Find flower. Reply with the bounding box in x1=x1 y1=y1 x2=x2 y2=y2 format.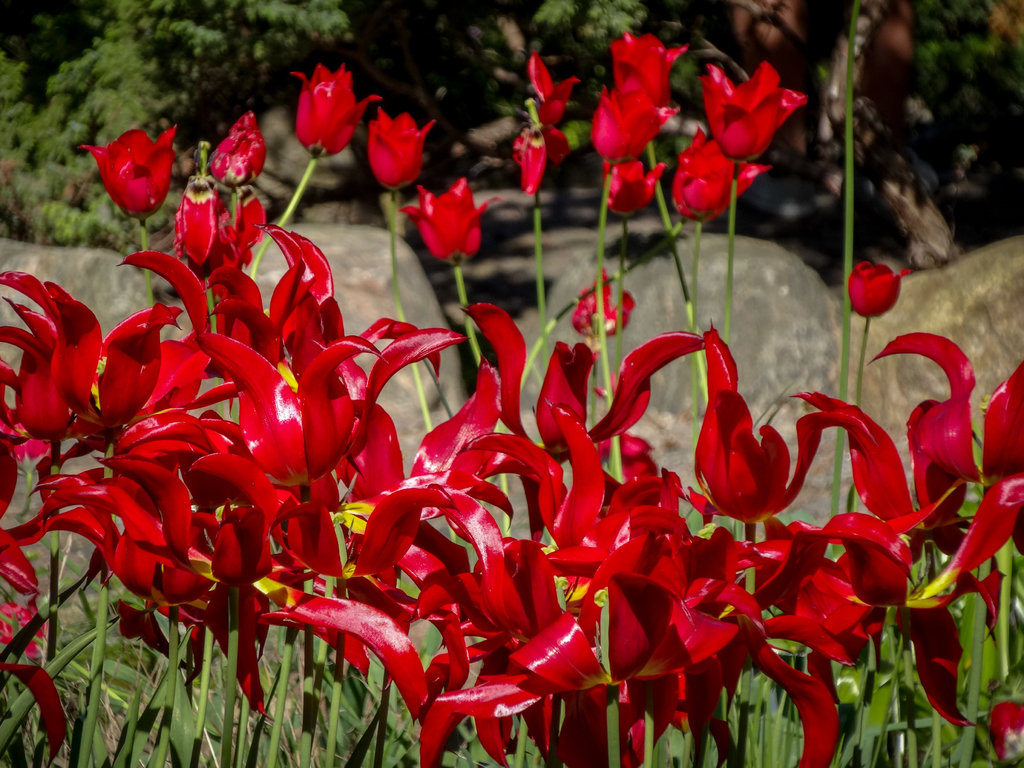
x1=367 y1=100 x2=438 y2=192.
